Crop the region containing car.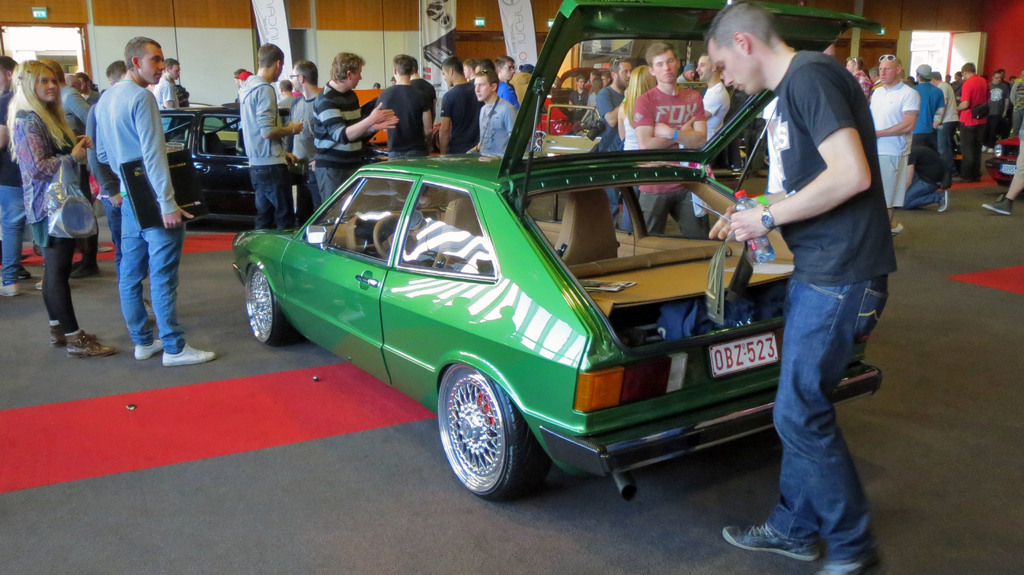
Crop region: 229, 0, 891, 502.
